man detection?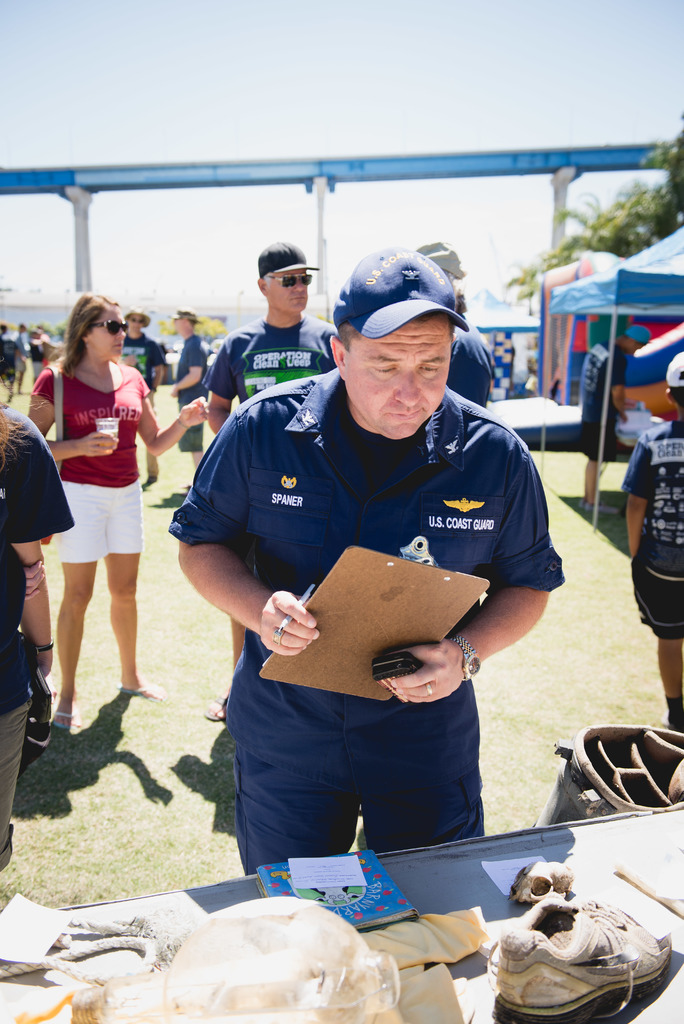
BBox(194, 229, 366, 684)
